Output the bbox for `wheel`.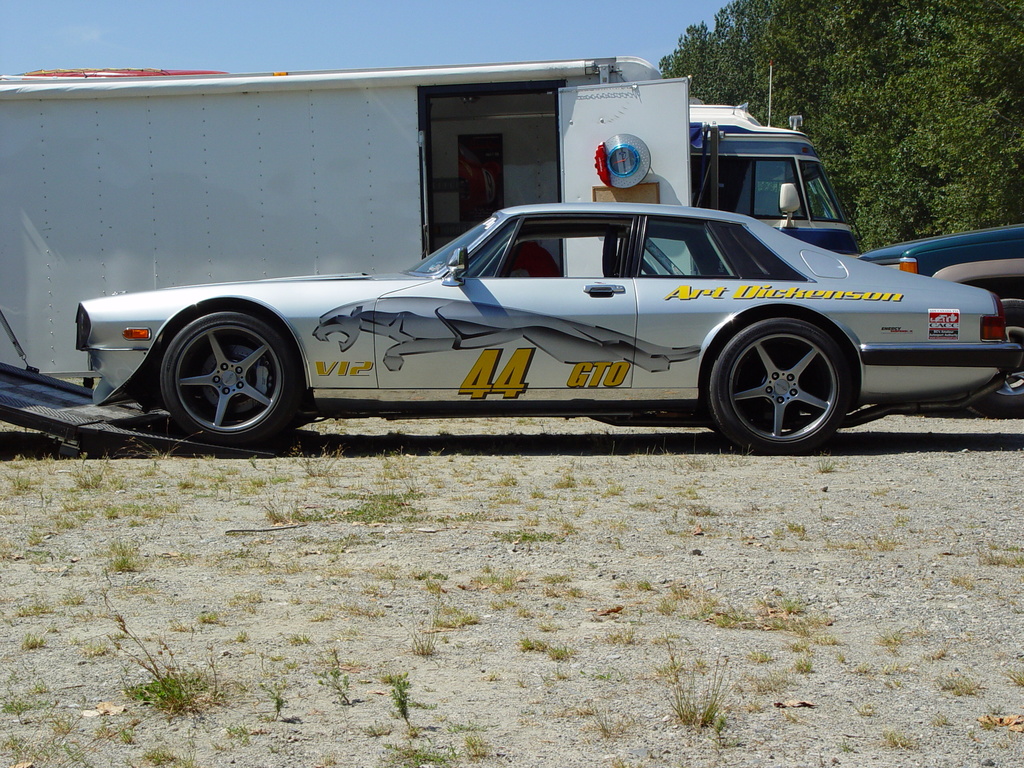
x1=146, y1=296, x2=313, y2=452.
